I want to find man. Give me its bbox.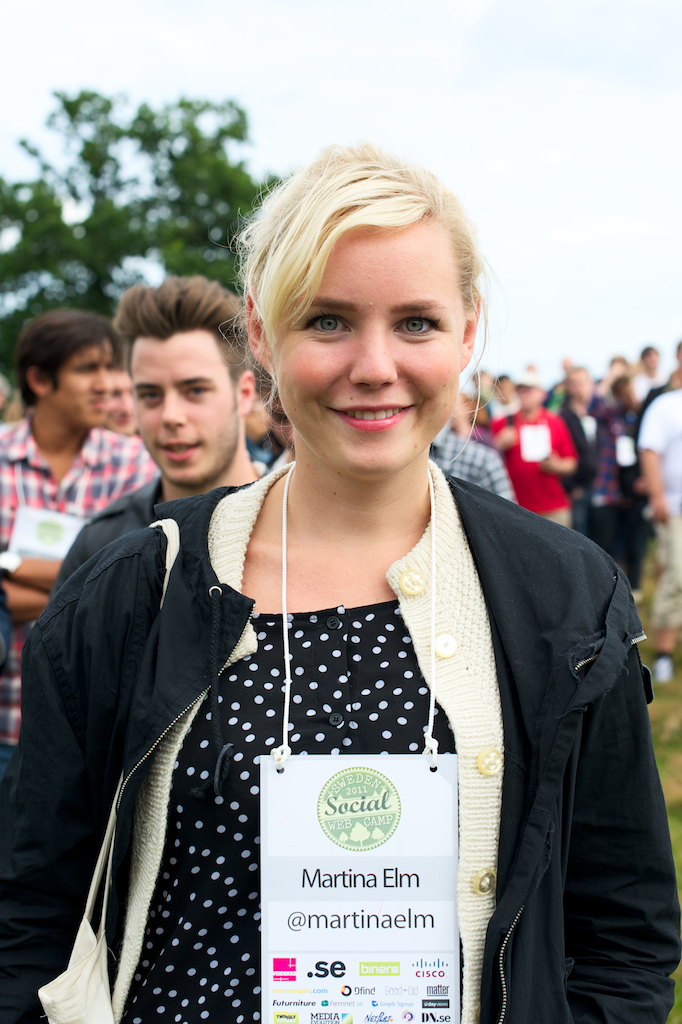
l=0, t=306, r=157, b=786.
